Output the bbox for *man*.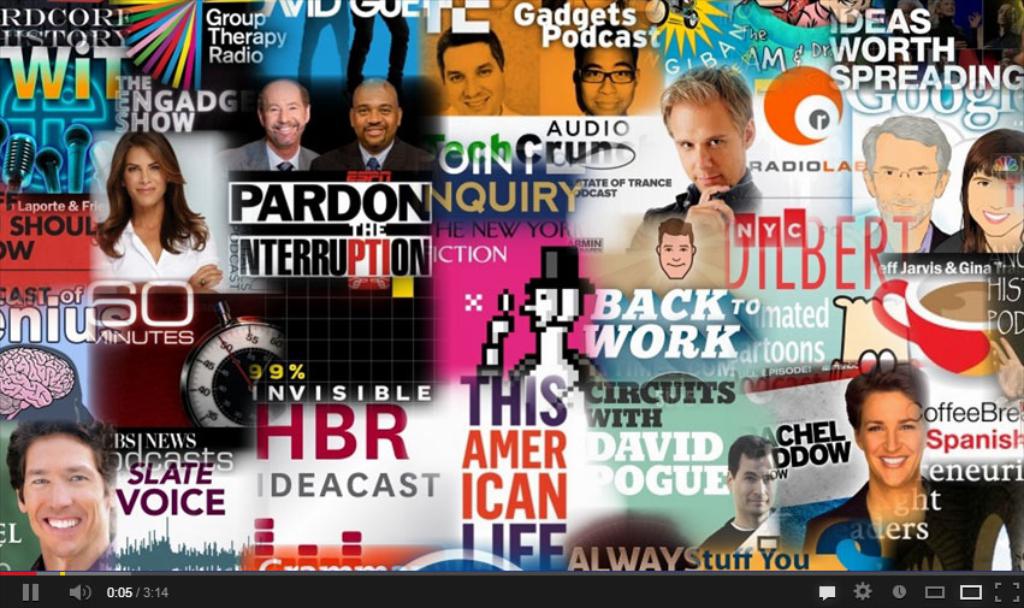
l=307, t=78, r=432, b=178.
